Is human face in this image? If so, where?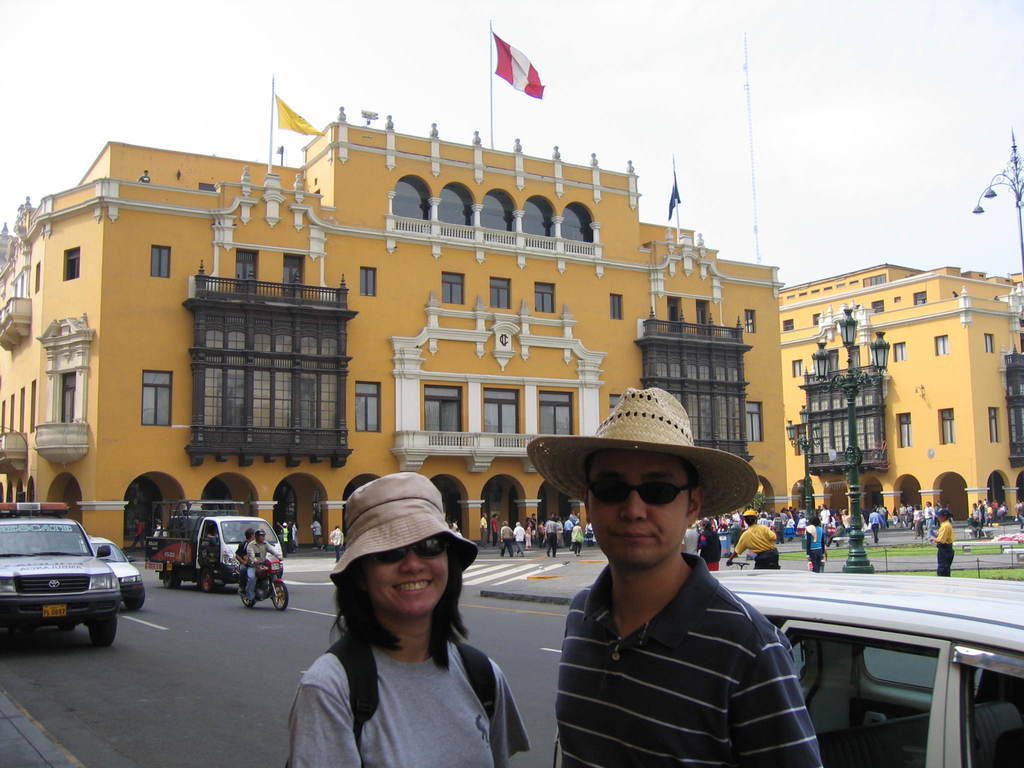
Yes, at <box>586,447,685,566</box>.
